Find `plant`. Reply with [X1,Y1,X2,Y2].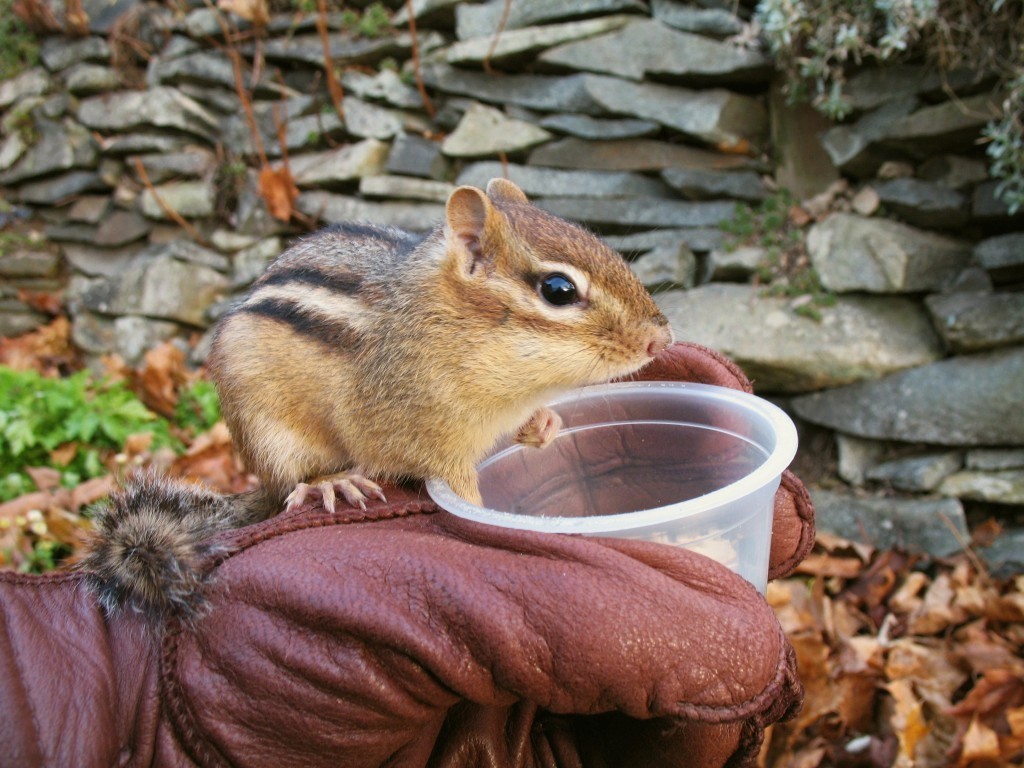
[0,357,184,509].
